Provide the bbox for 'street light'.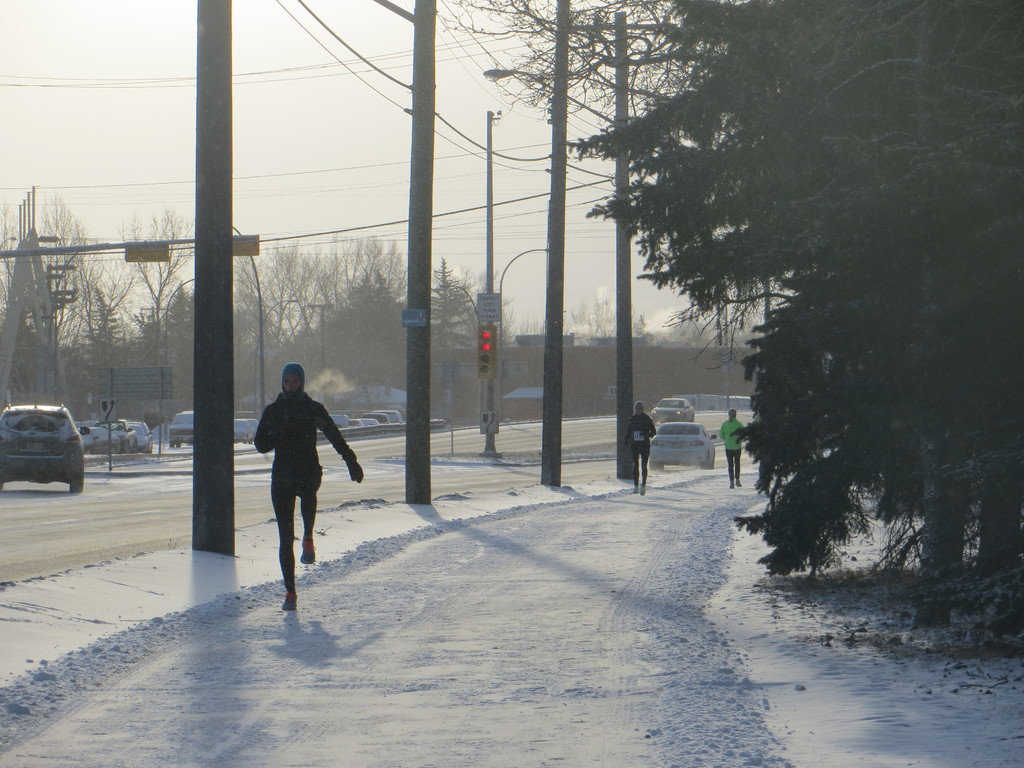
select_region(479, 67, 635, 481).
